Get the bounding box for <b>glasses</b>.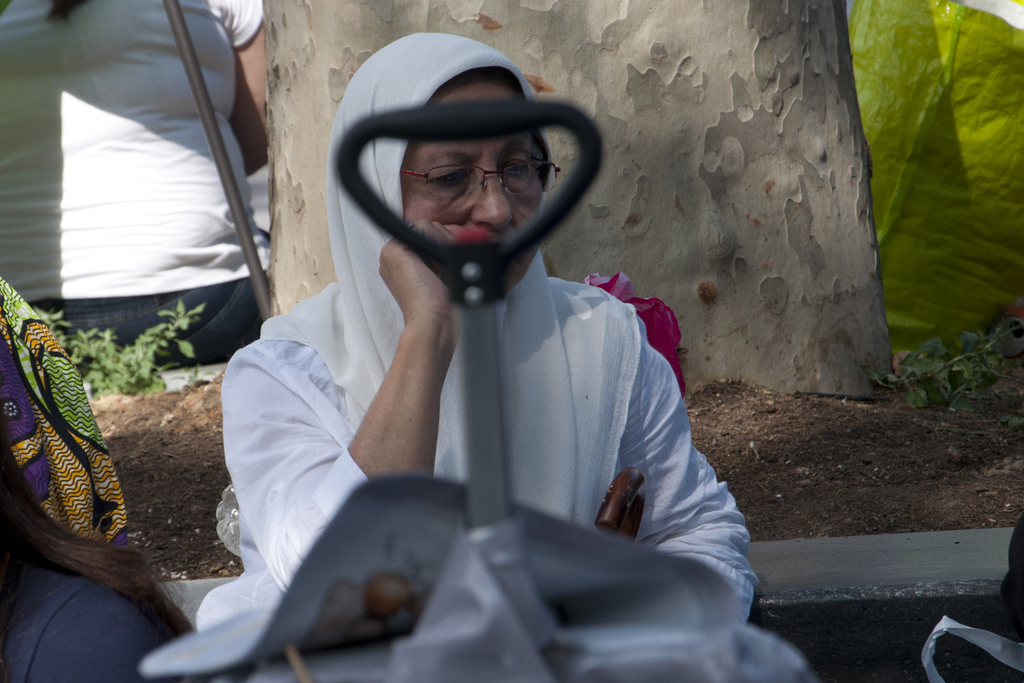
396/157/565/200.
